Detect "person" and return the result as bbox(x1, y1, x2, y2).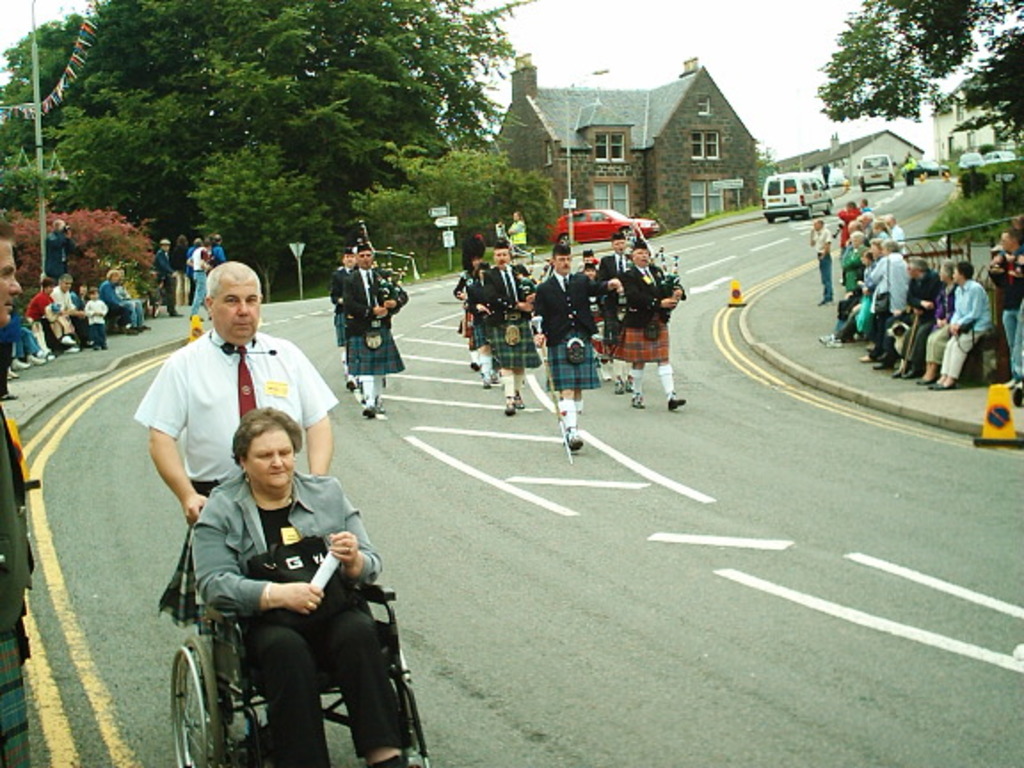
bbox(187, 235, 213, 318).
